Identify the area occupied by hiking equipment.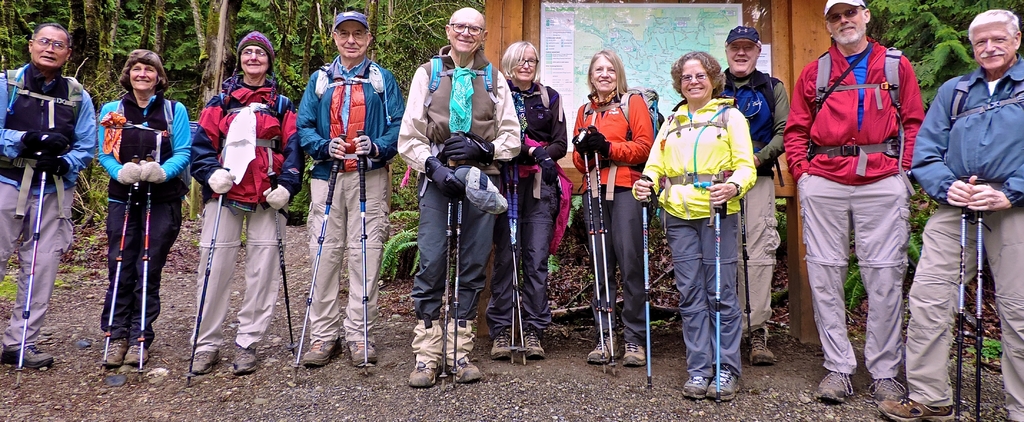
Area: select_region(504, 162, 525, 368).
